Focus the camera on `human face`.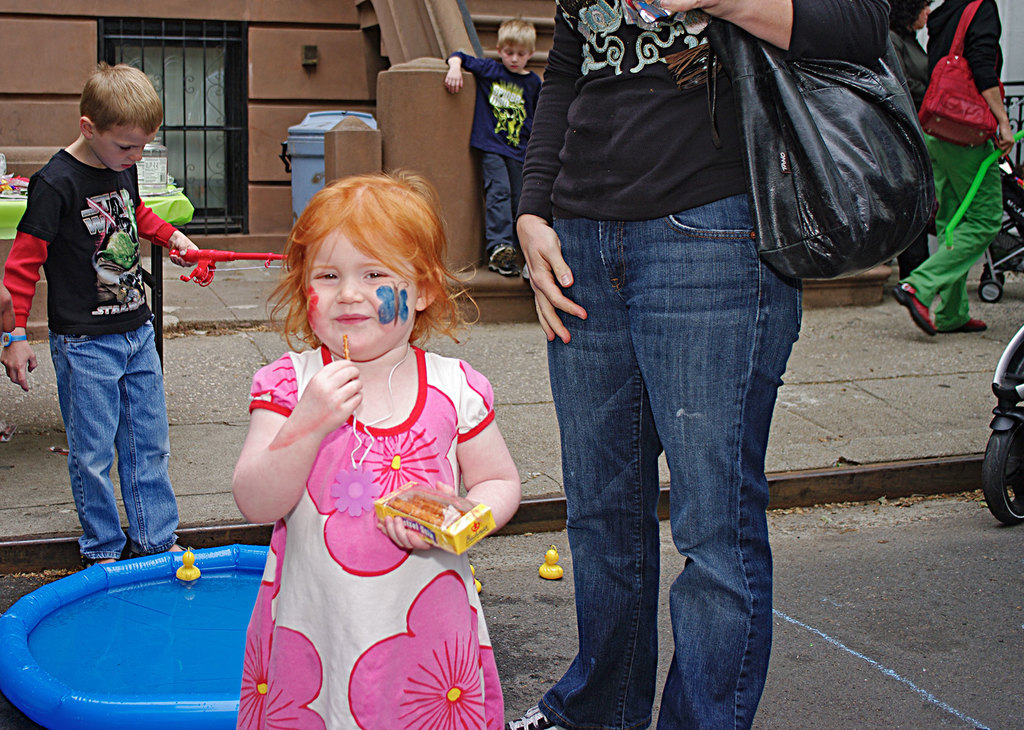
Focus region: (left=500, top=39, right=532, bottom=74).
